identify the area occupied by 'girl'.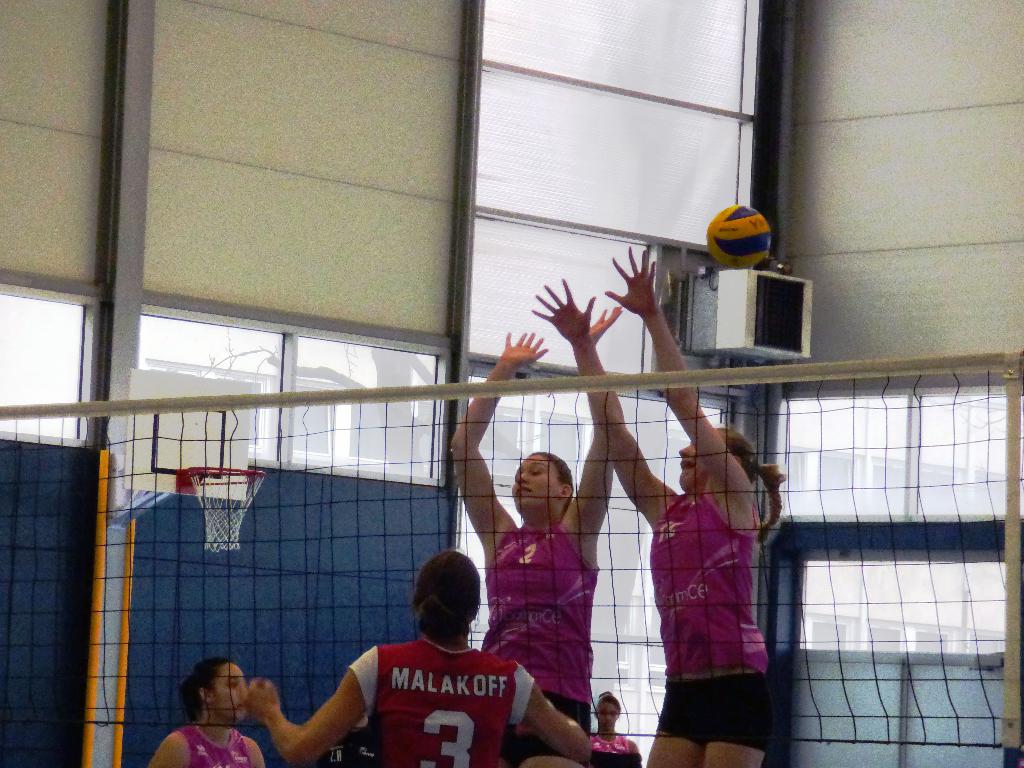
Area: bbox=[529, 239, 796, 767].
